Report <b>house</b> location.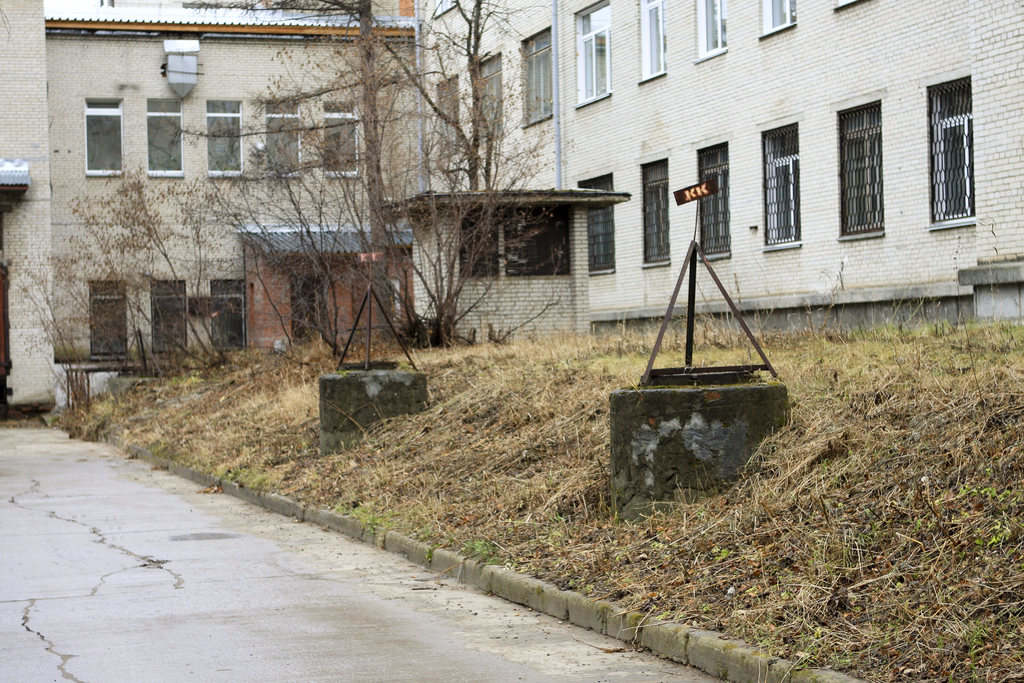
Report: {"x1": 0, "y1": 0, "x2": 423, "y2": 422}.
